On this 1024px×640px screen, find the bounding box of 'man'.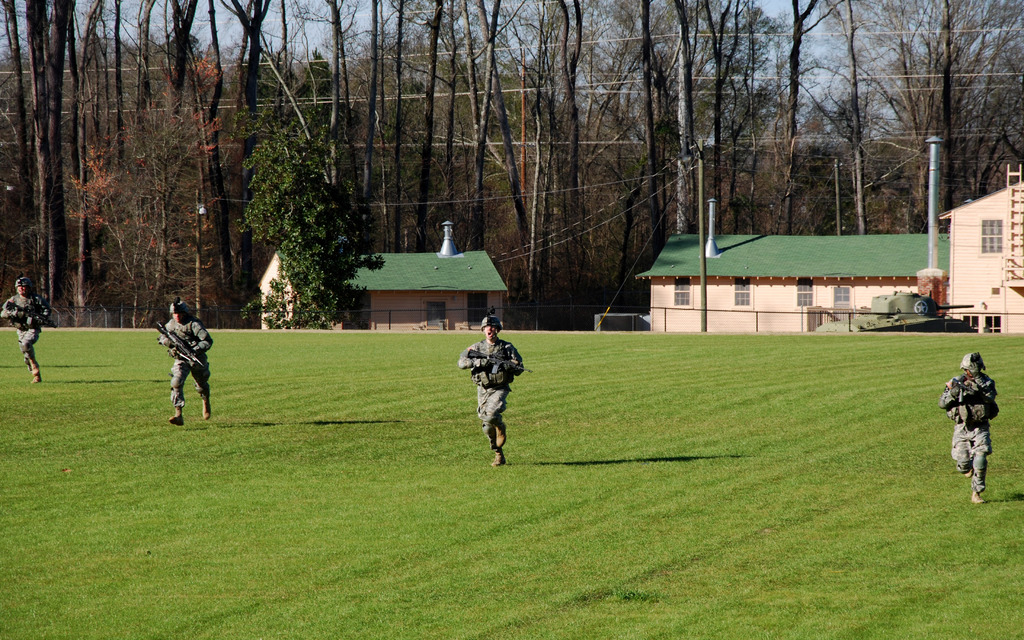
Bounding box: 931:345:1012:518.
